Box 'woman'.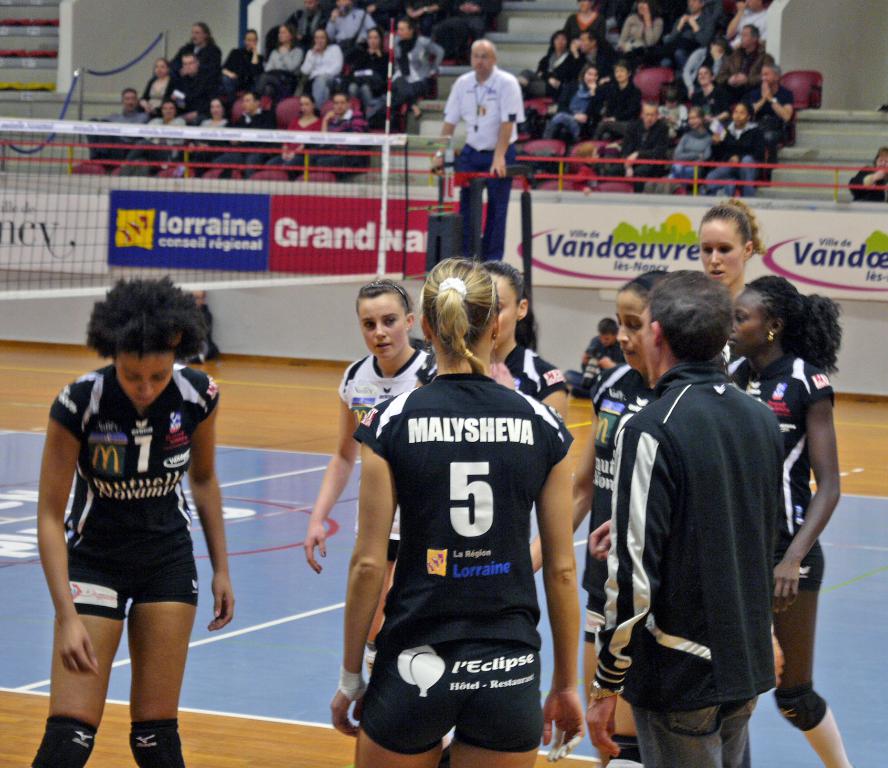
[x1=724, y1=271, x2=857, y2=767].
